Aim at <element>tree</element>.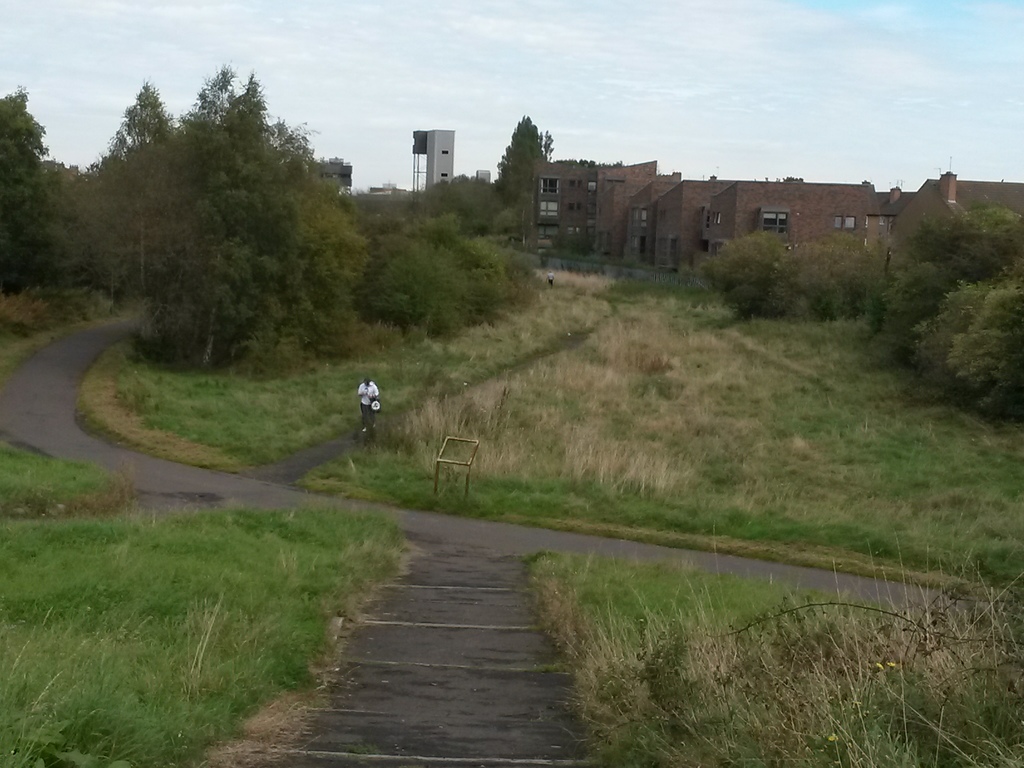
Aimed at (0,78,50,341).
